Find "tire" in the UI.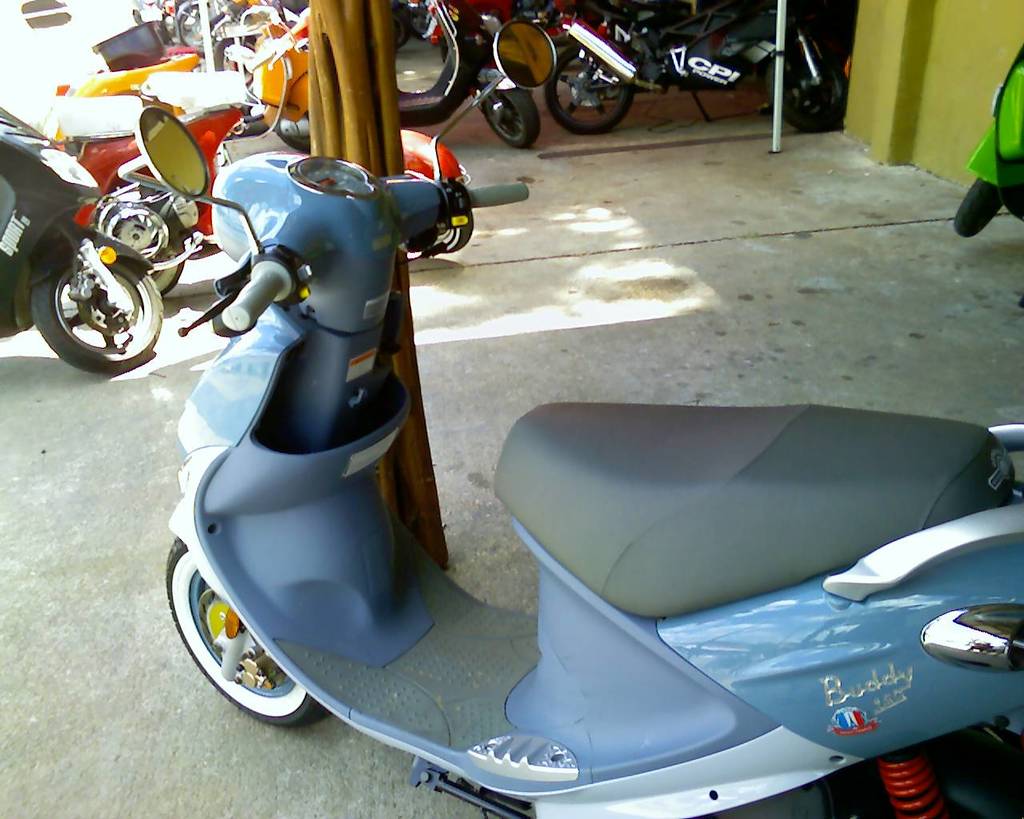
UI element at (946,171,1022,238).
